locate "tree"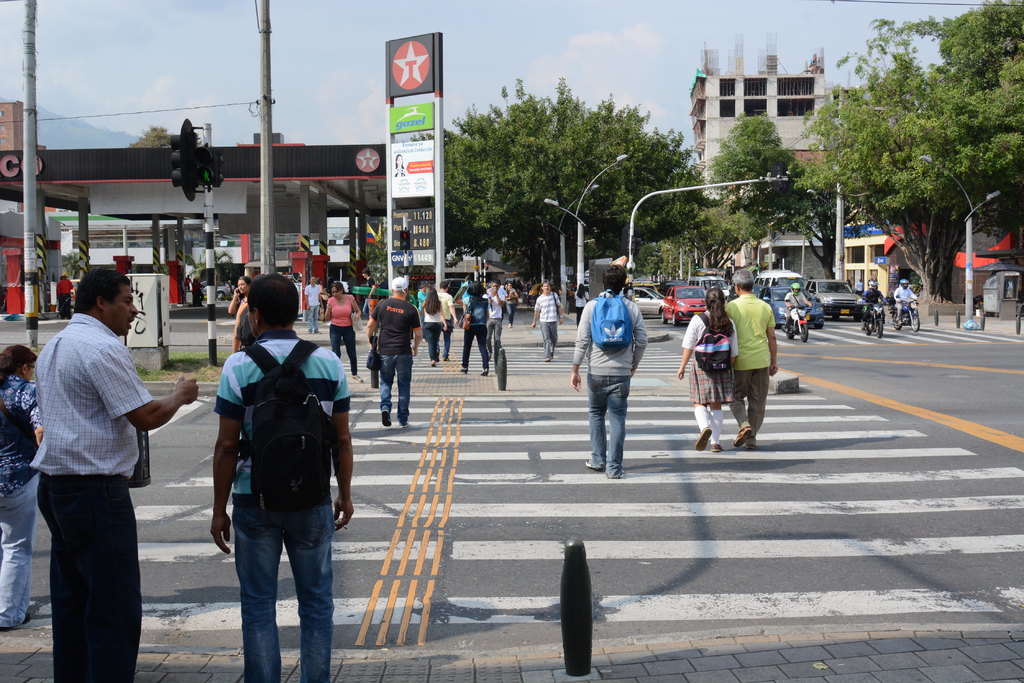
[x1=129, y1=124, x2=171, y2=152]
